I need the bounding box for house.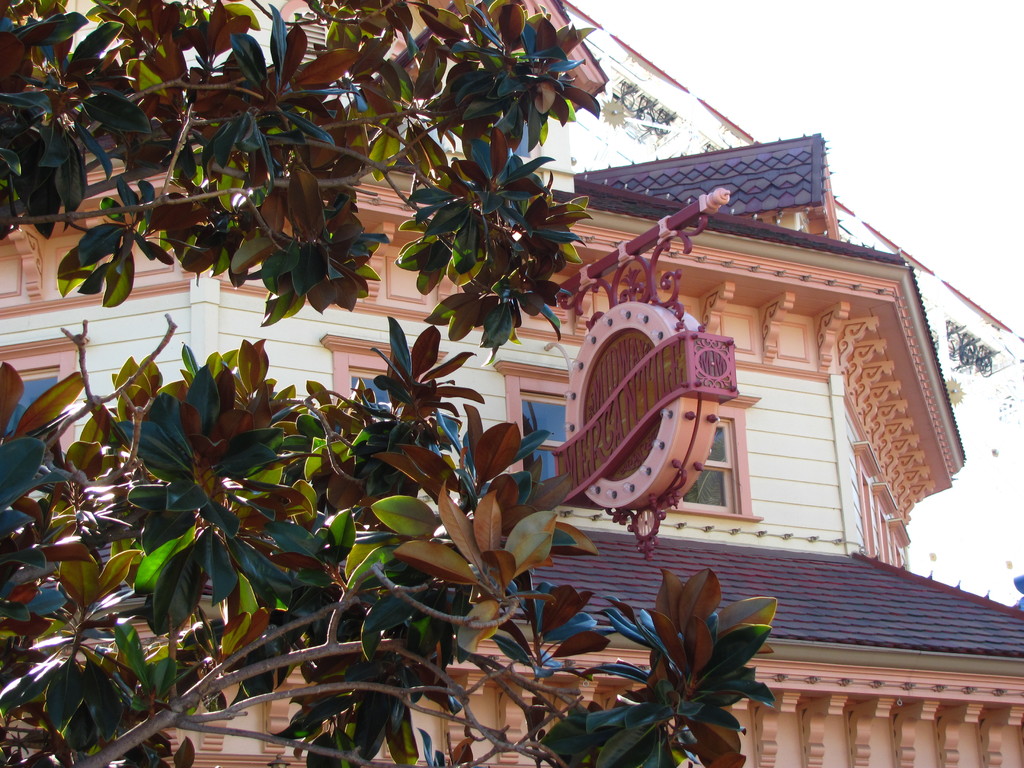
Here it is: [x1=0, y1=0, x2=1023, y2=767].
